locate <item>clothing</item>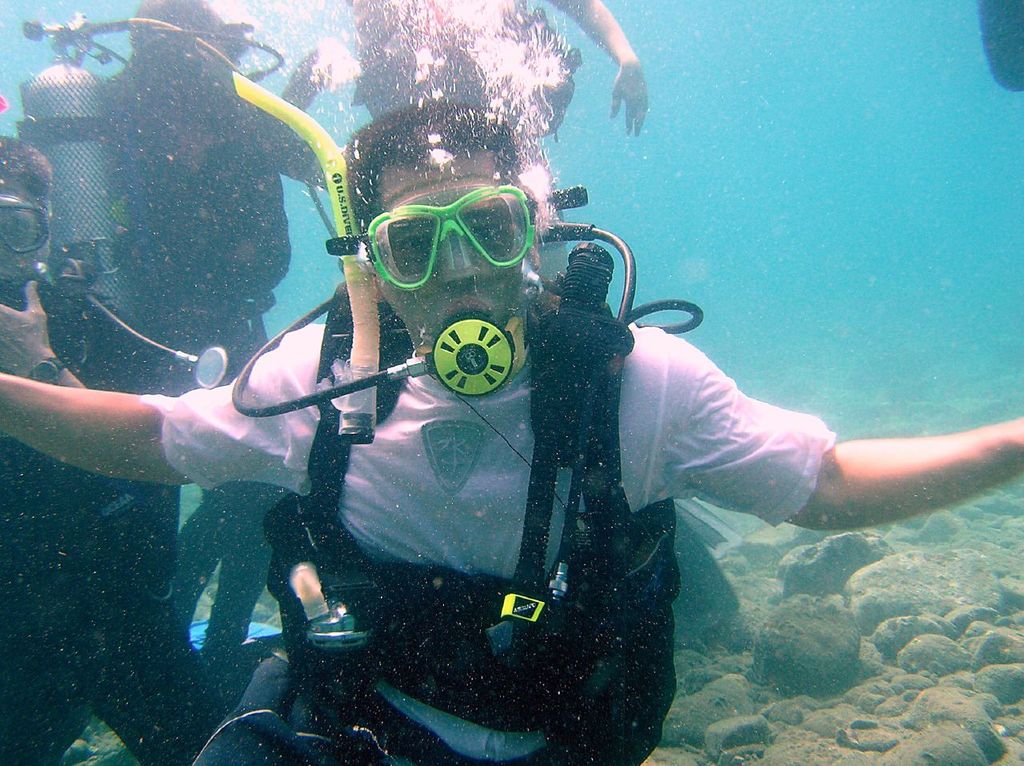
166:487:268:666
